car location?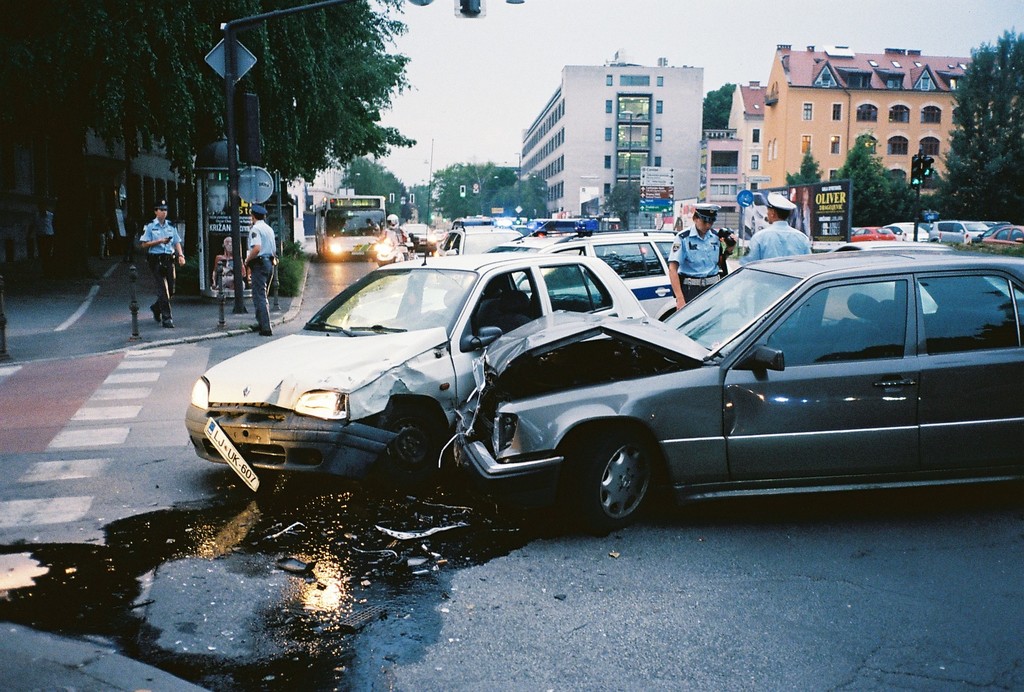
509, 225, 736, 322
